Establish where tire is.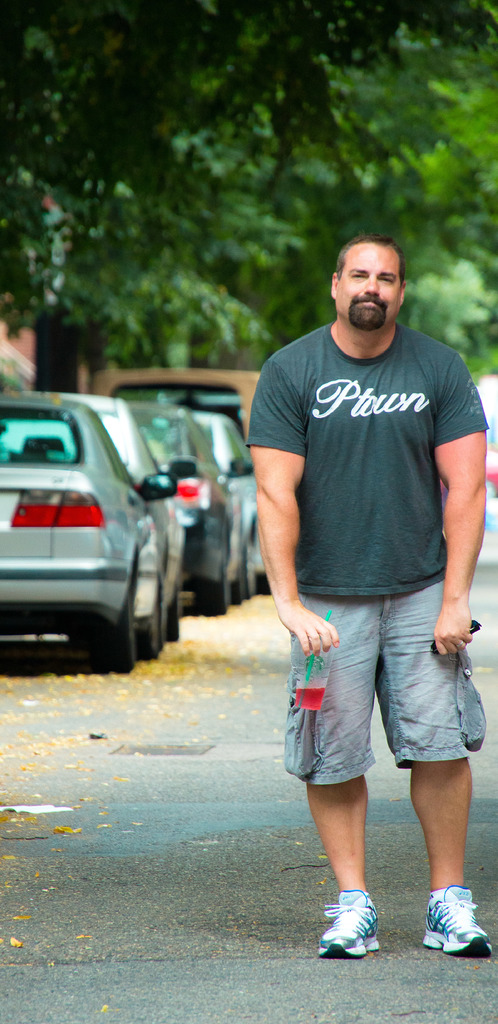
Established at x1=93, y1=596, x2=144, y2=676.
